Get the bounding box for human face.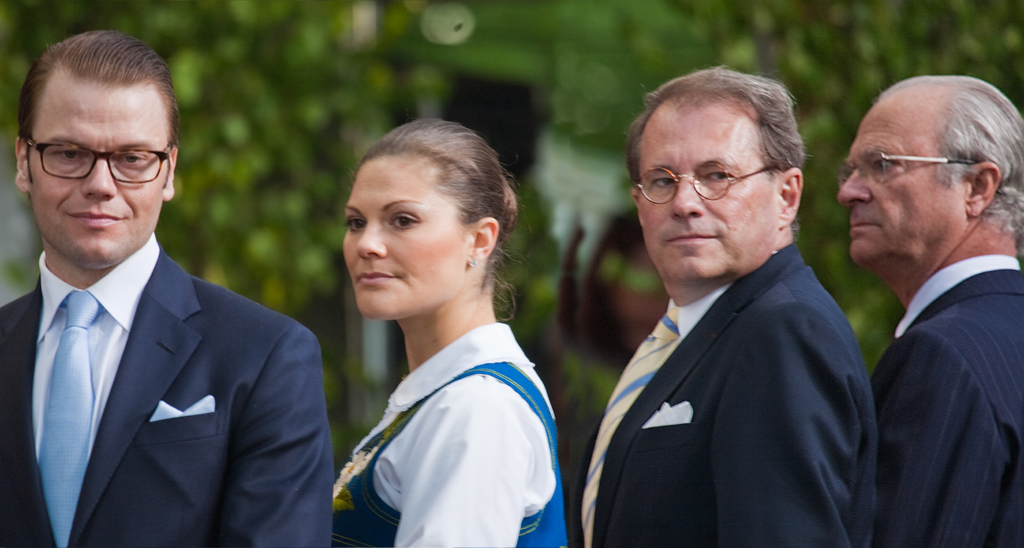
<box>337,152,470,326</box>.
